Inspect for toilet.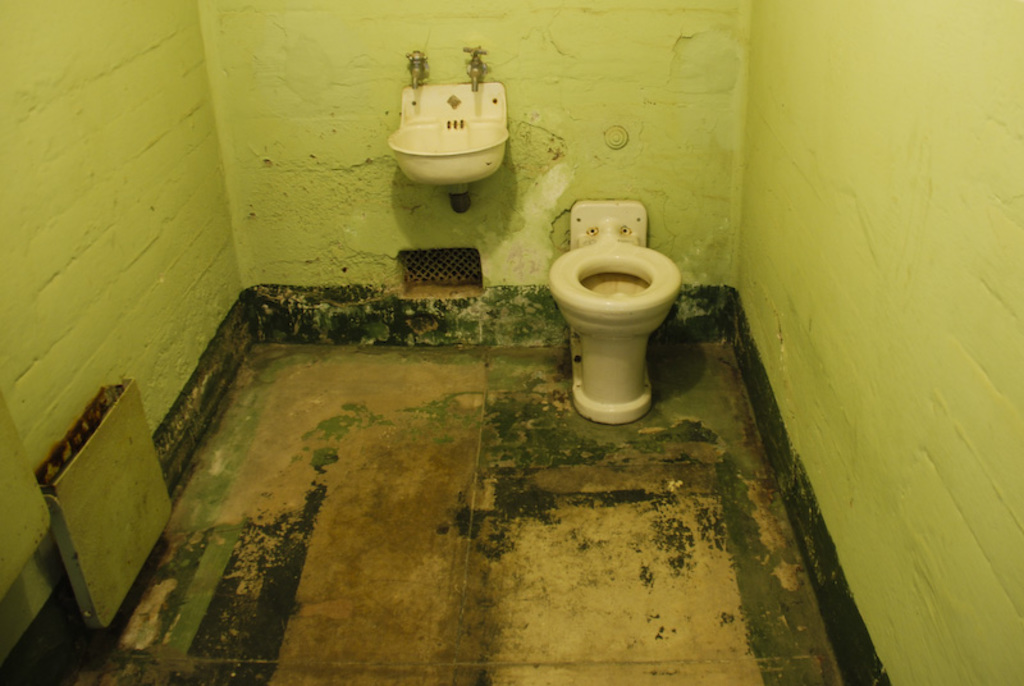
Inspection: pyautogui.locateOnScreen(547, 197, 681, 427).
